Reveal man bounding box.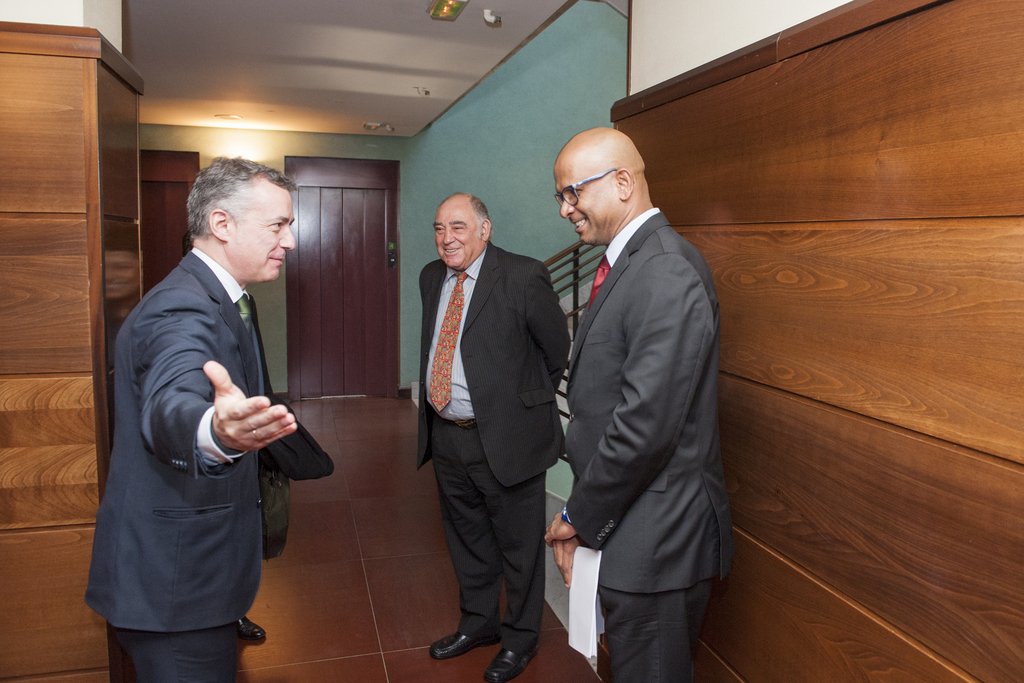
Revealed: box(412, 192, 572, 682).
